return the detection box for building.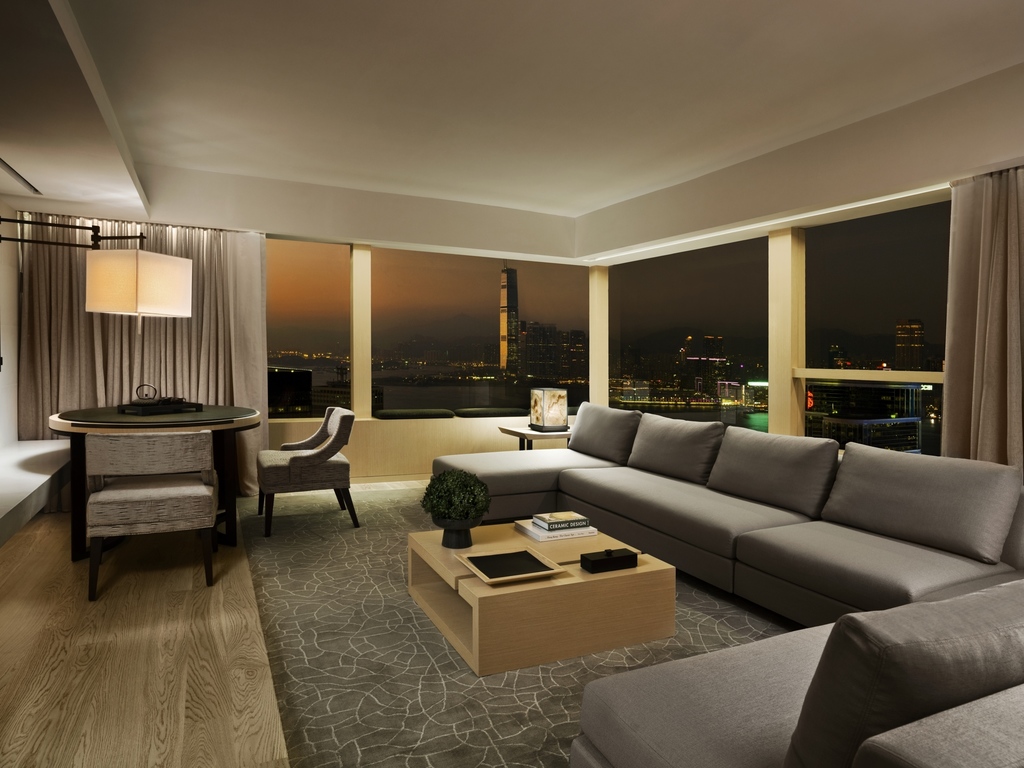
[x1=499, y1=258, x2=521, y2=373].
